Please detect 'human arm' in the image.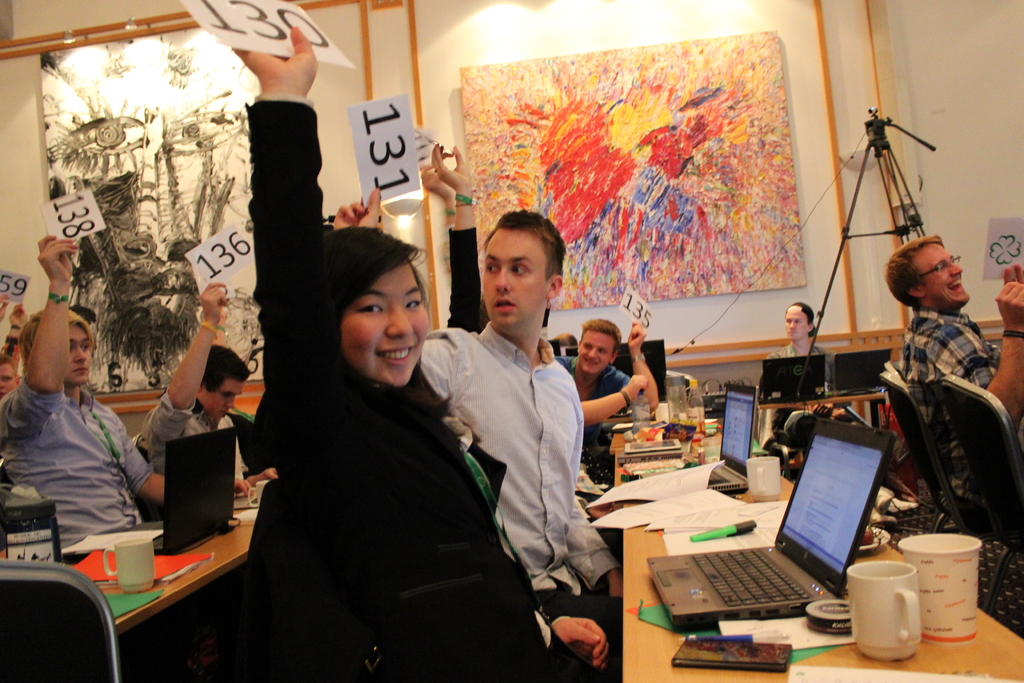
<box>981,278,1023,427</box>.
